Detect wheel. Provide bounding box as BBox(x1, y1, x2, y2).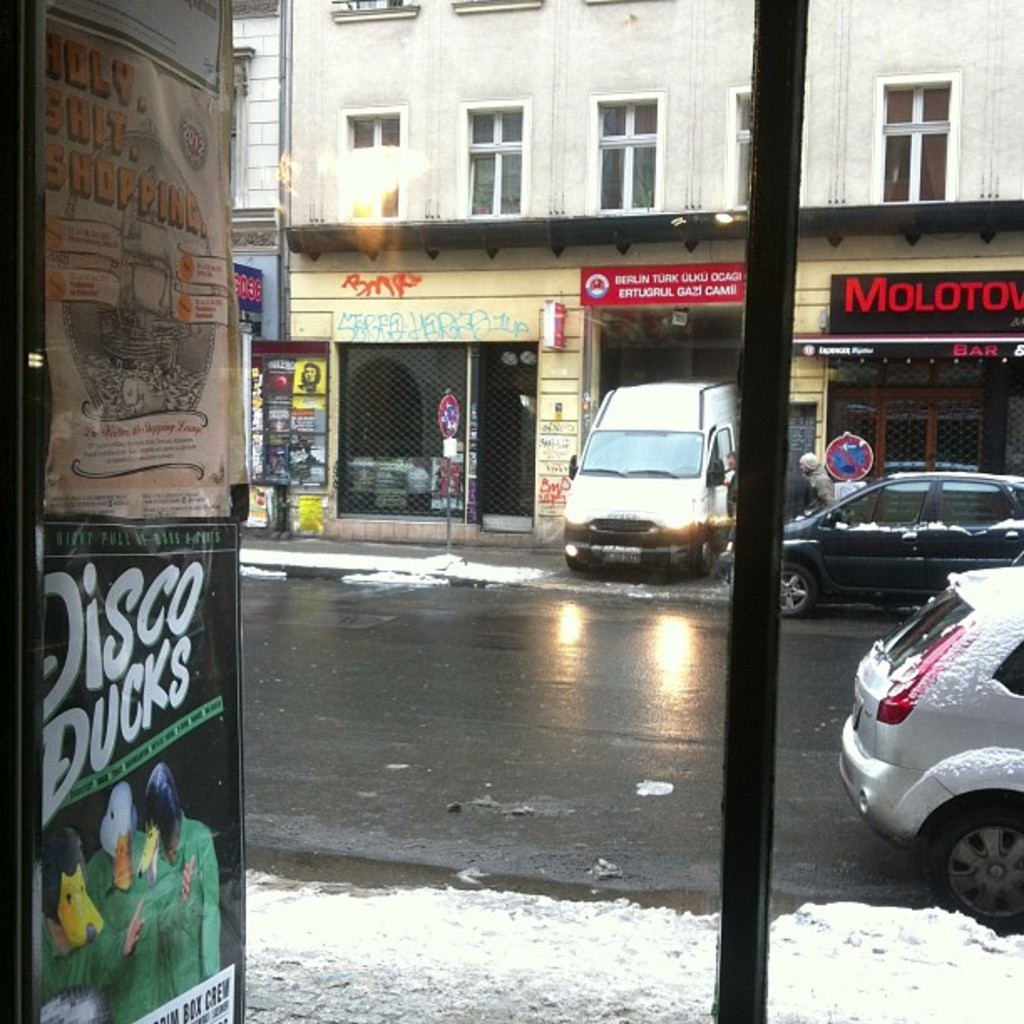
BBox(781, 559, 820, 626).
